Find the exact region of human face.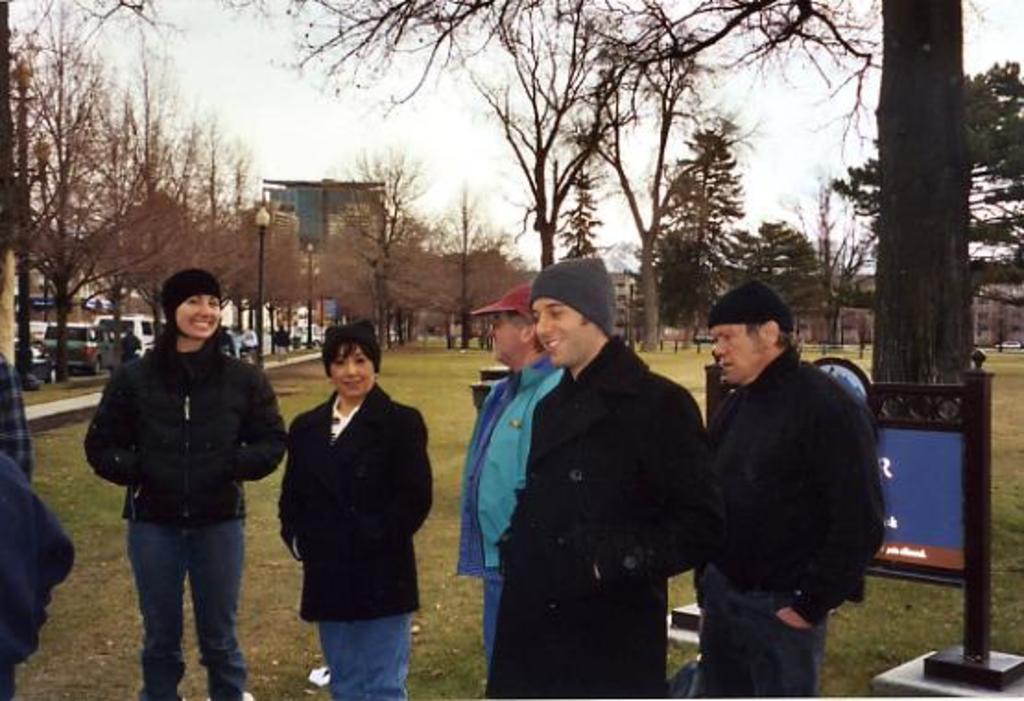
Exact region: [332, 343, 376, 404].
